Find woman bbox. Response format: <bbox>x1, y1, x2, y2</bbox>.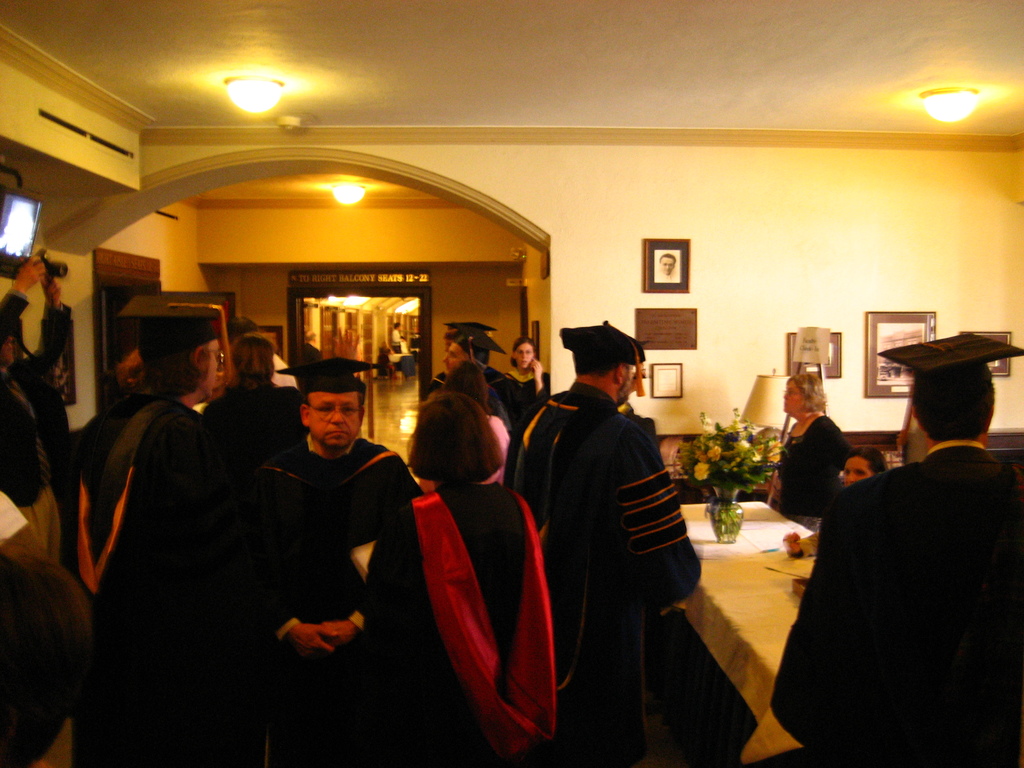
<bbox>207, 332, 313, 448</bbox>.
